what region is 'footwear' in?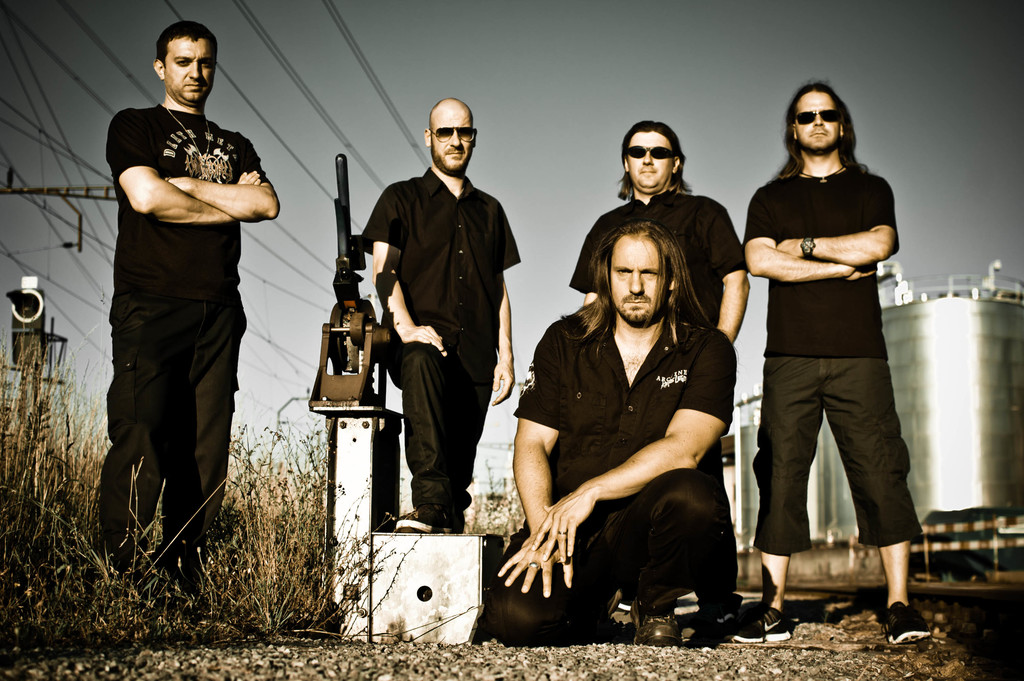
crop(877, 593, 930, 648).
